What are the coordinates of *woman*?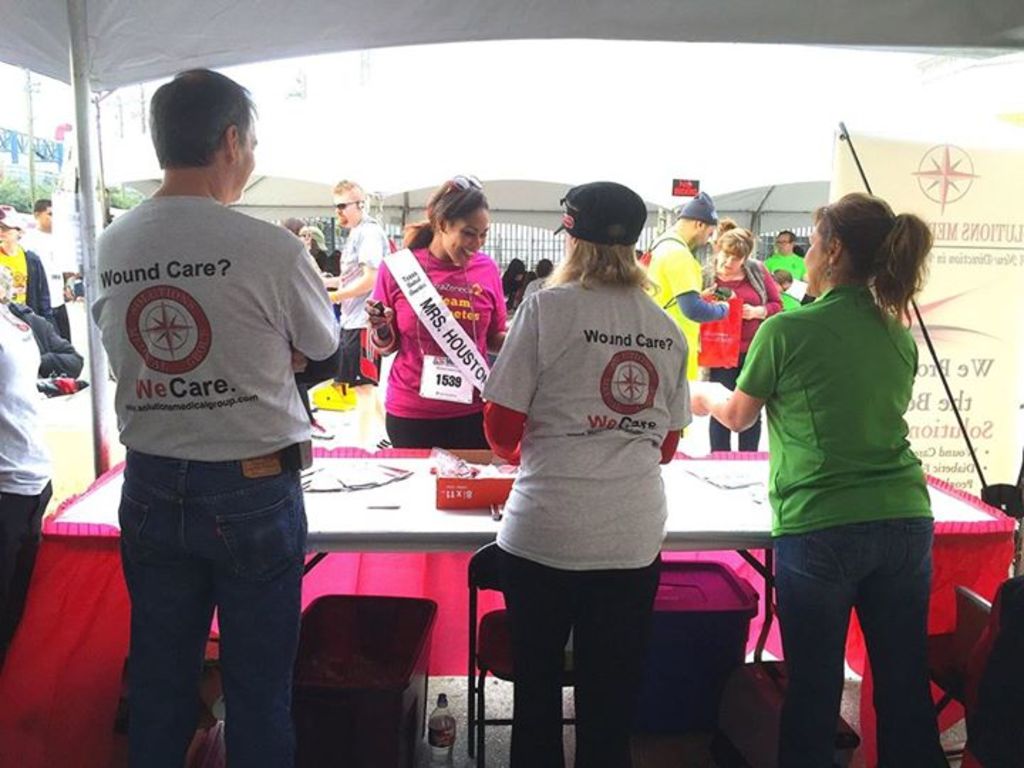
<region>695, 222, 789, 452</region>.
